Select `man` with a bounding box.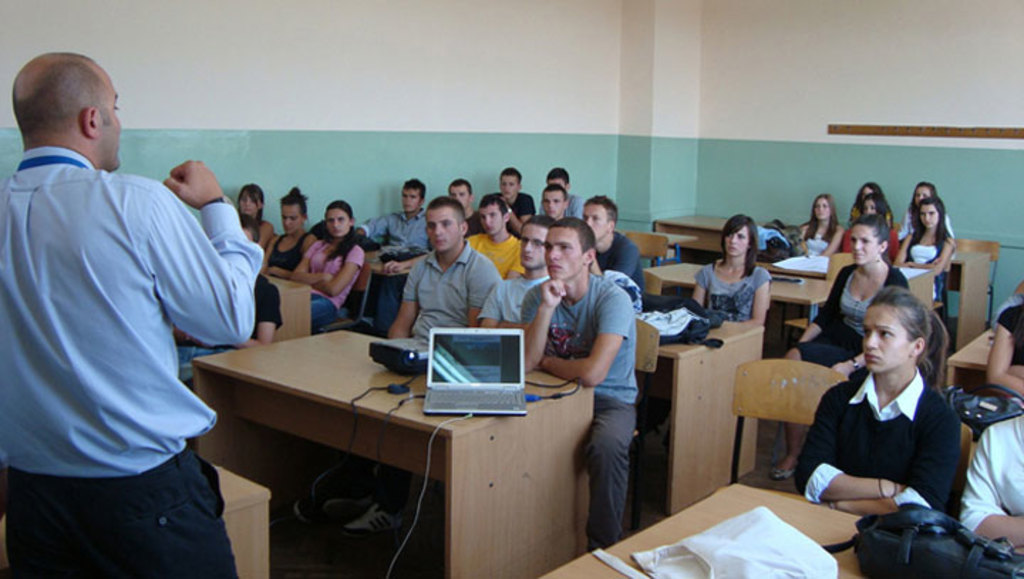
region(10, 43, 259, 568).
